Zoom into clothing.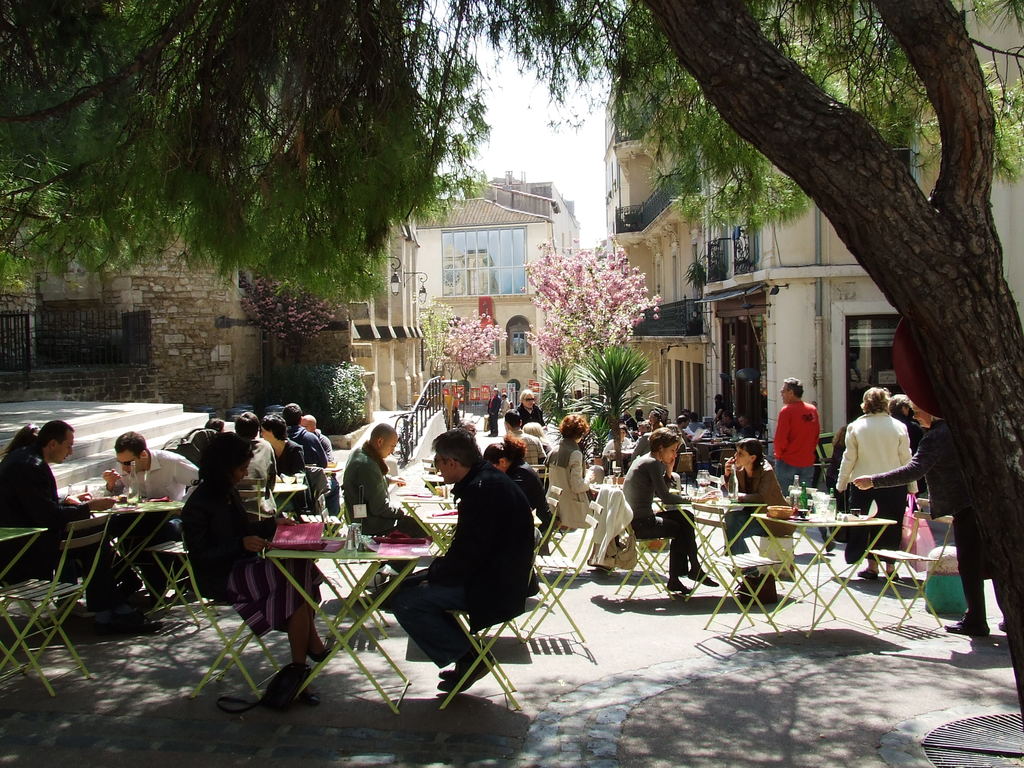
Zoom target: detection(829, 406, 914, 563).
